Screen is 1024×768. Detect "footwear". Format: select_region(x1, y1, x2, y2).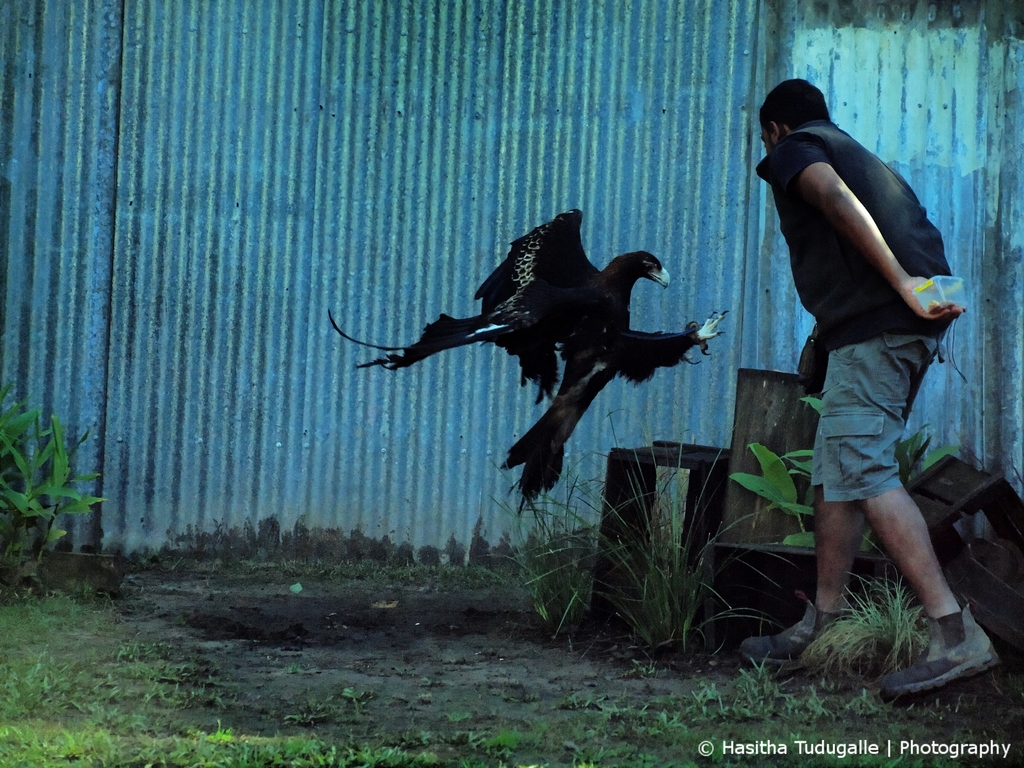
select_region(886, 616, 1000, 706).
